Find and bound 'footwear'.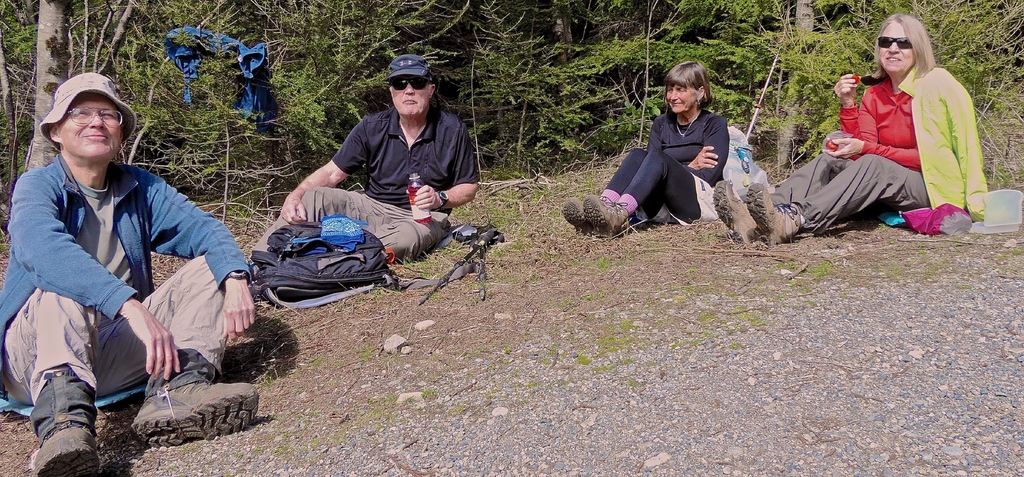
Bound: left=20, top=358, right=88, bottom=467.
